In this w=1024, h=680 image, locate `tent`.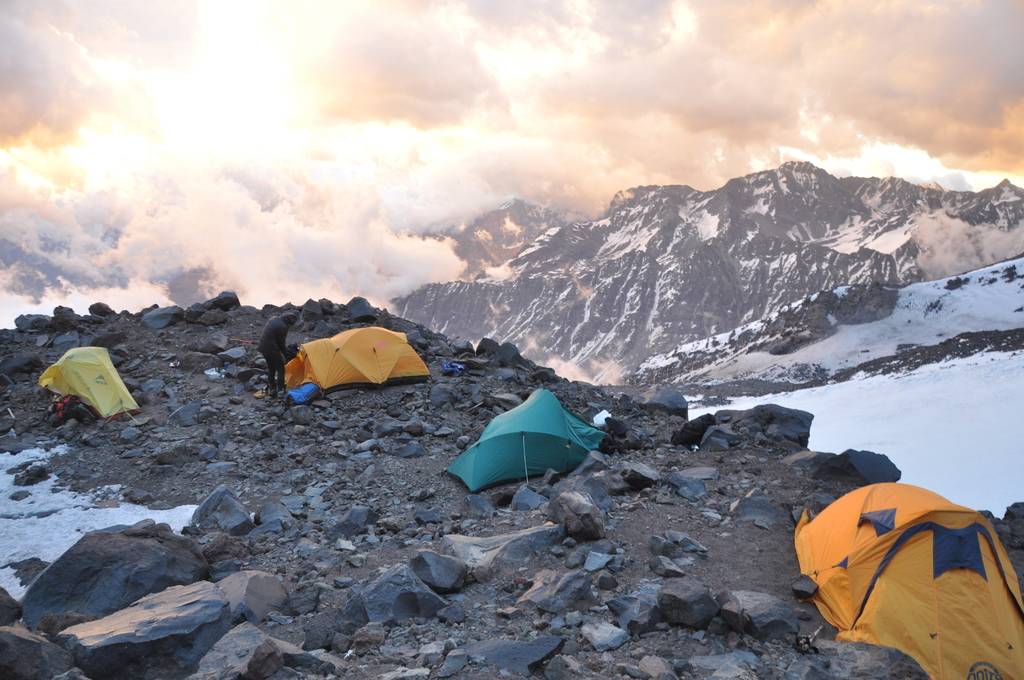
Bounding box: 774/482/1023/679.
